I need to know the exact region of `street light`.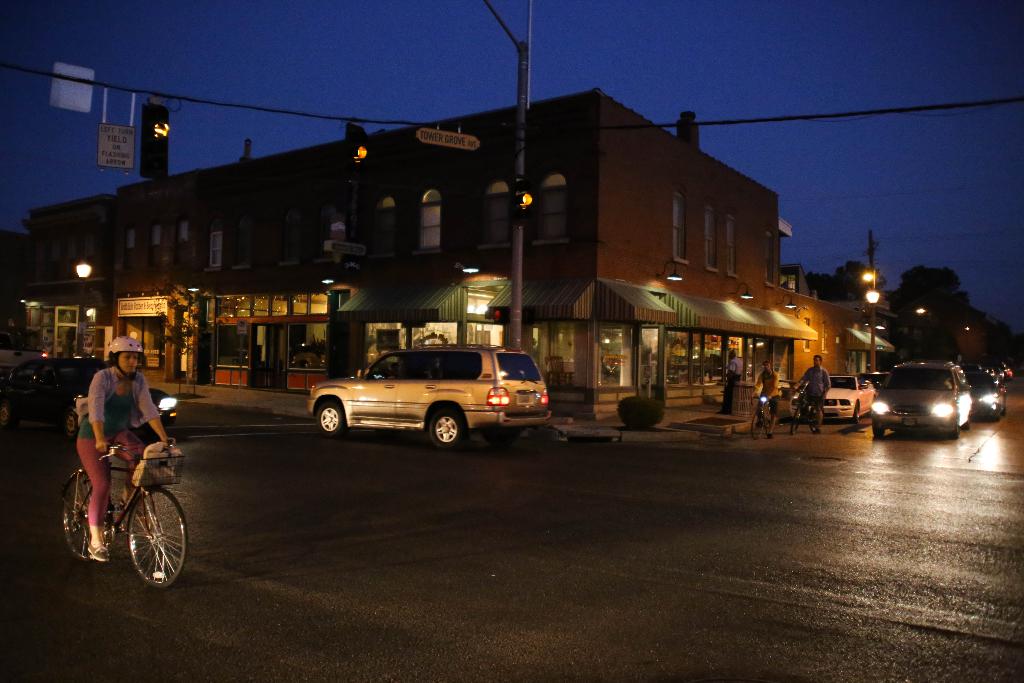
Region: [477,0,524,352].
